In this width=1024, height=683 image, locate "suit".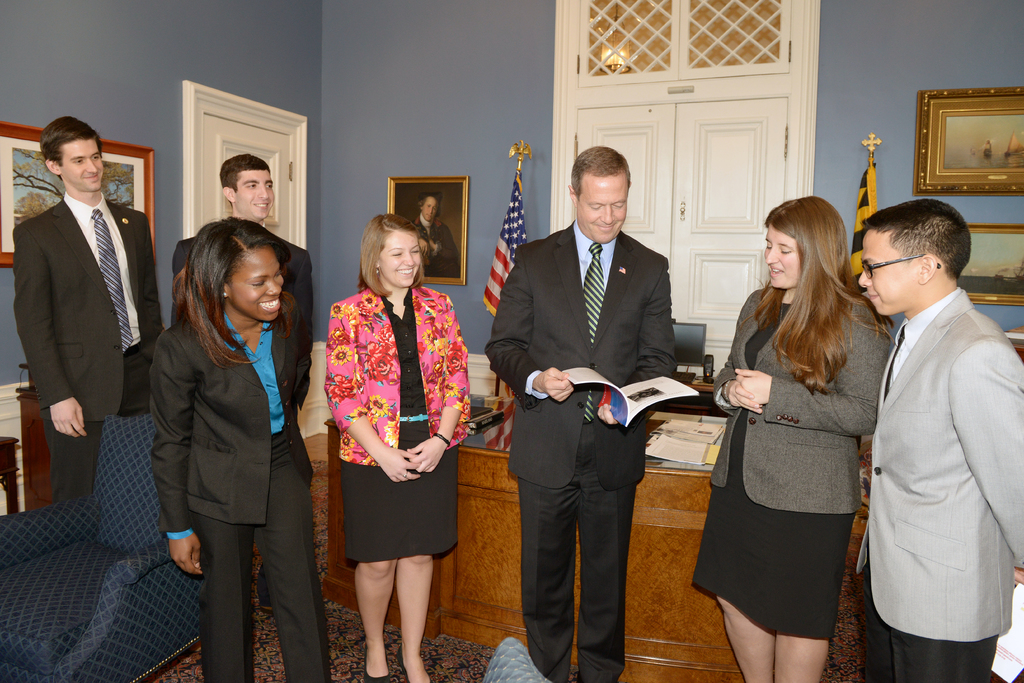
Bounding box: l=502, t=151, r=671, b=670.
